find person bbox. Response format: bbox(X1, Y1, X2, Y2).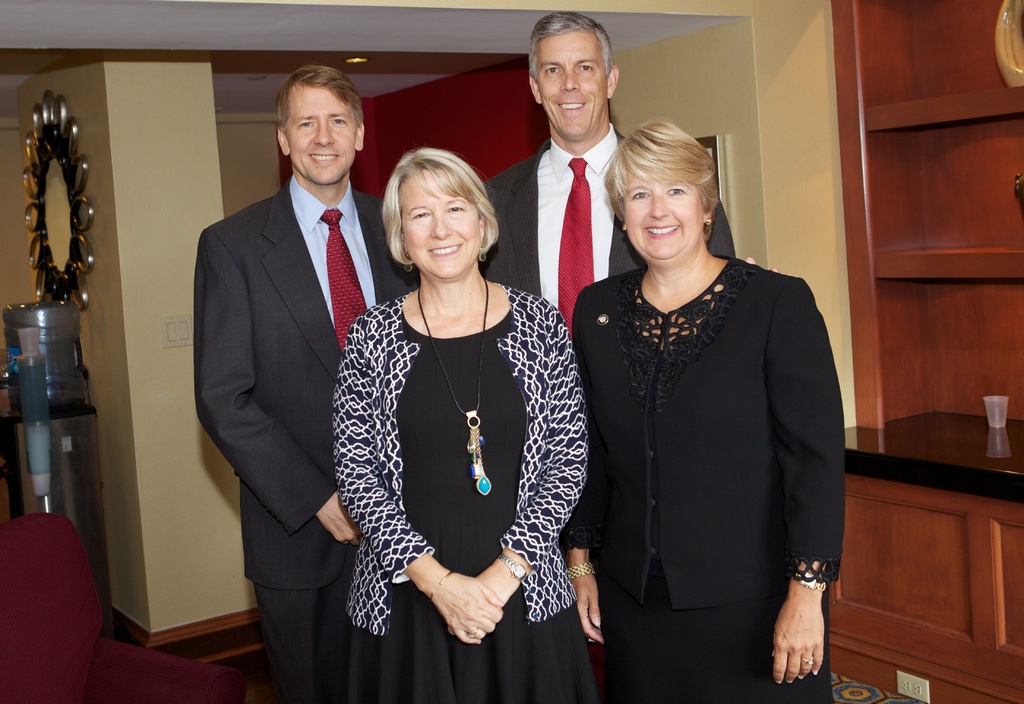
bbox(335, 146, 592, 703).
